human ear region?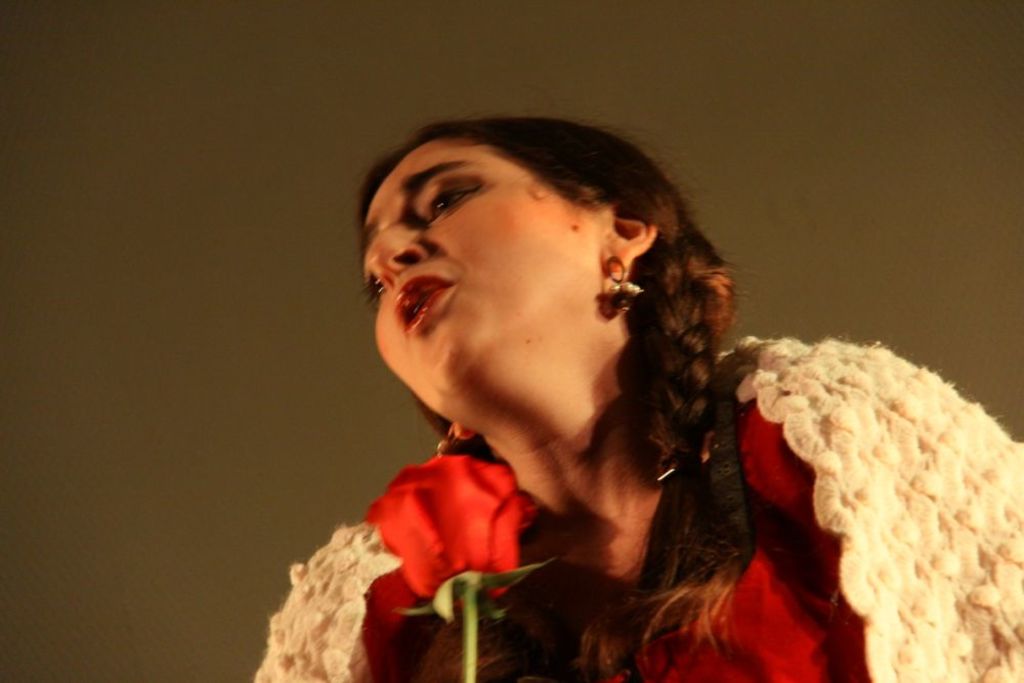
detection(605, 203, 659, 272)
